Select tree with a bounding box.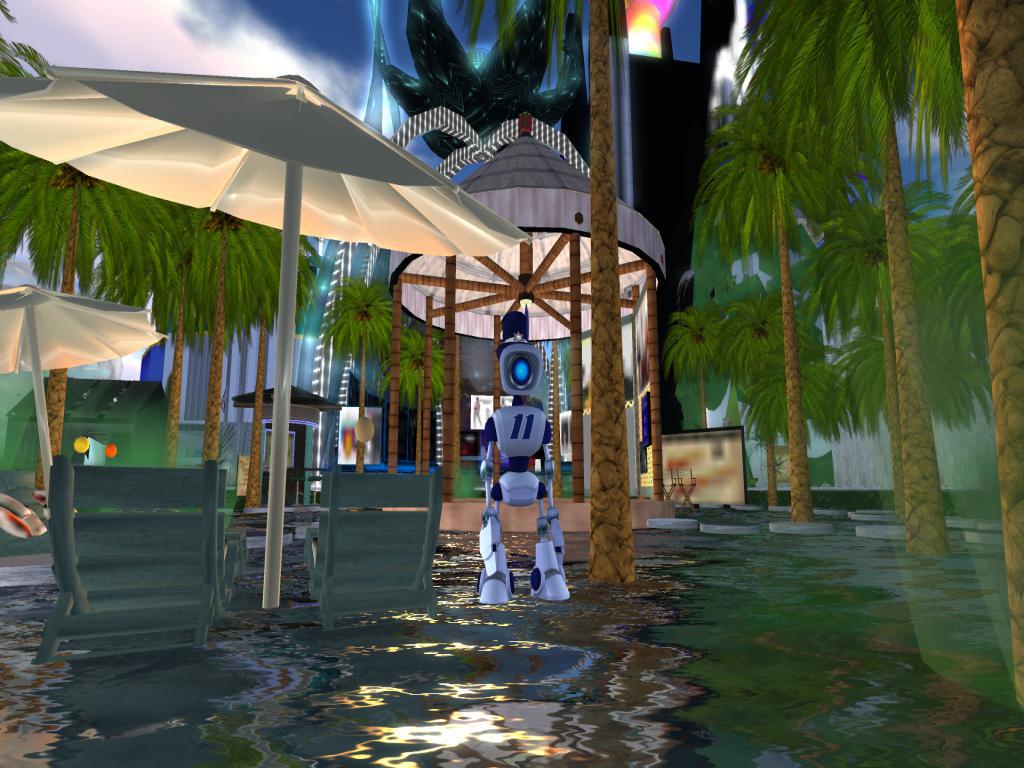
rect(328, 274, 396, 479).
